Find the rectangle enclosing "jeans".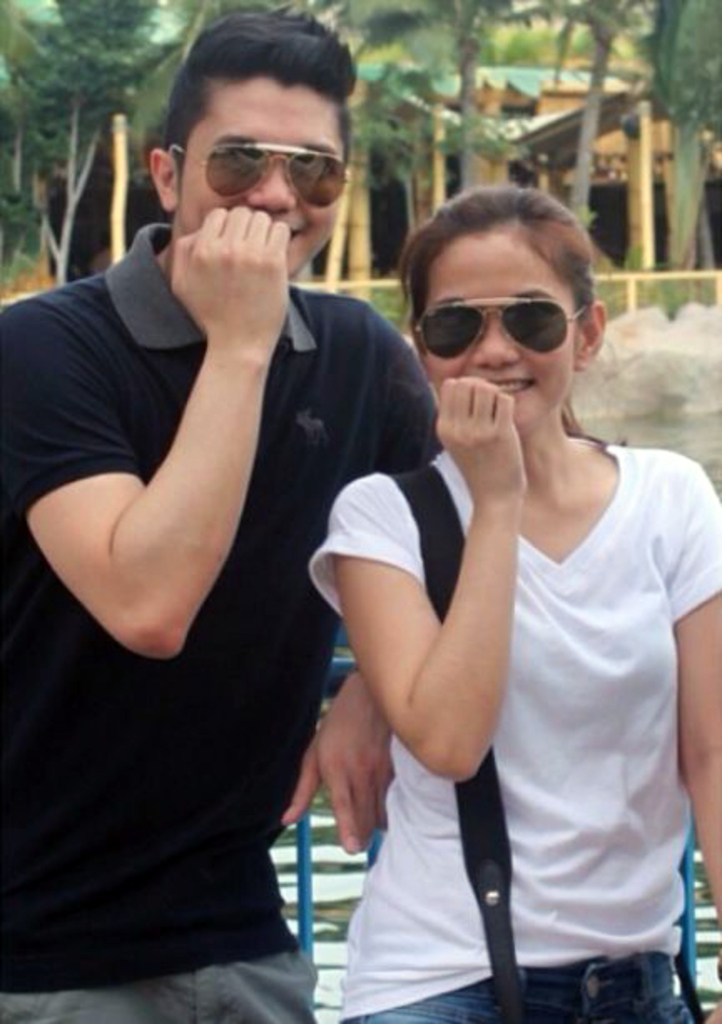
<region>339, 950, 692, 1022</region>.
